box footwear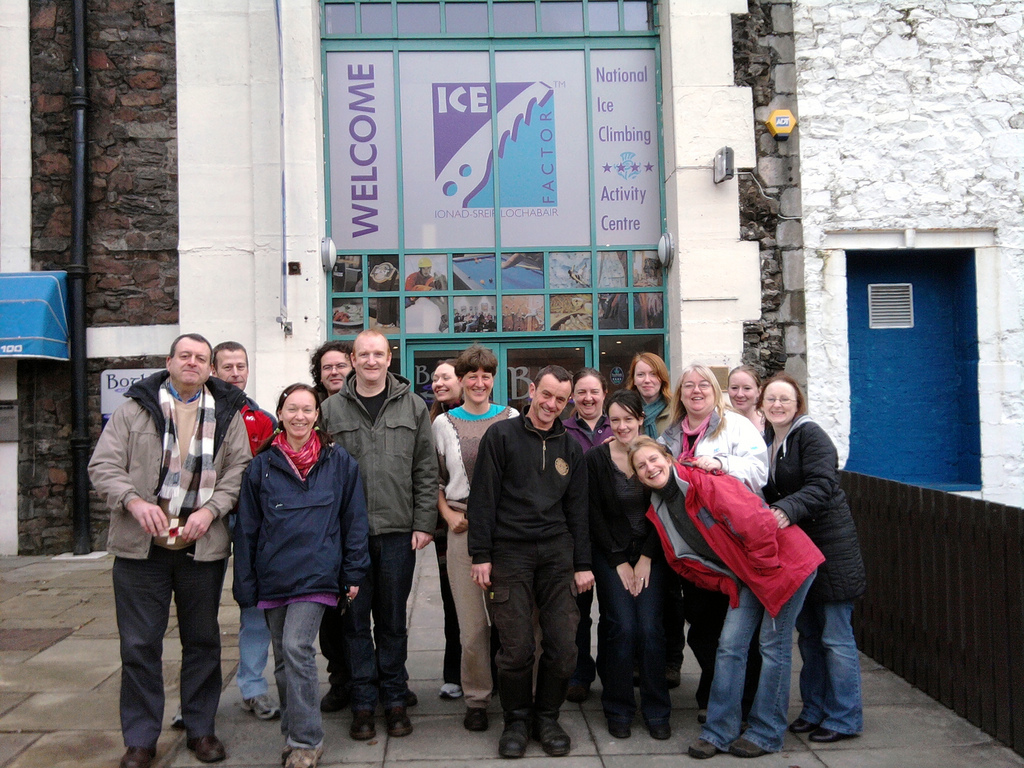
region(120, 745, 155, 767)
